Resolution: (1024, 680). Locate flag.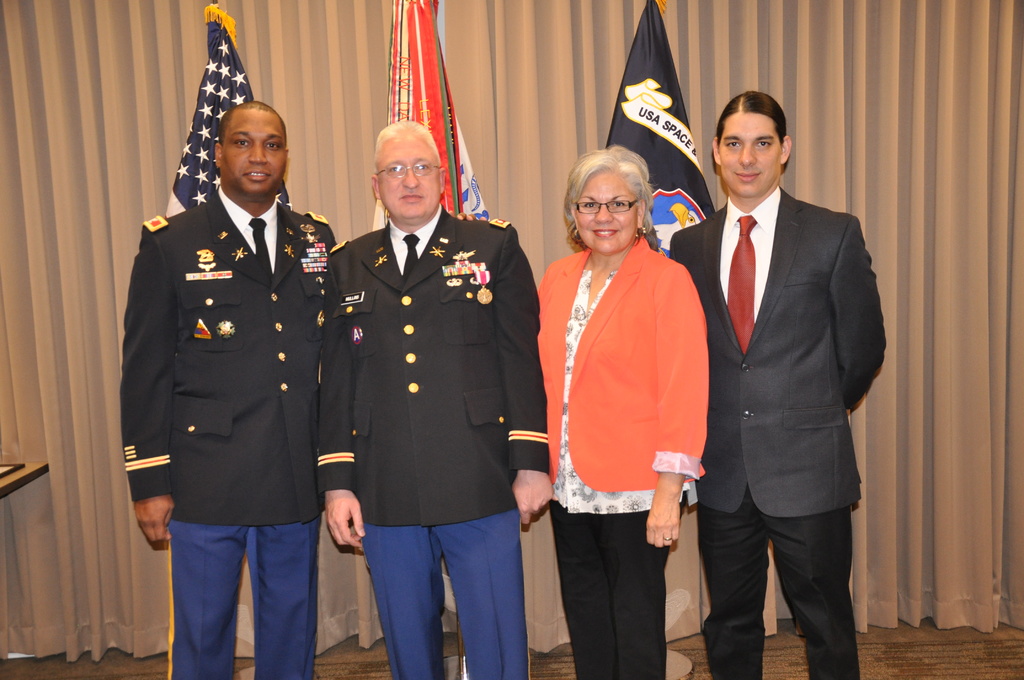
crop(166, 0, 292, 218).
